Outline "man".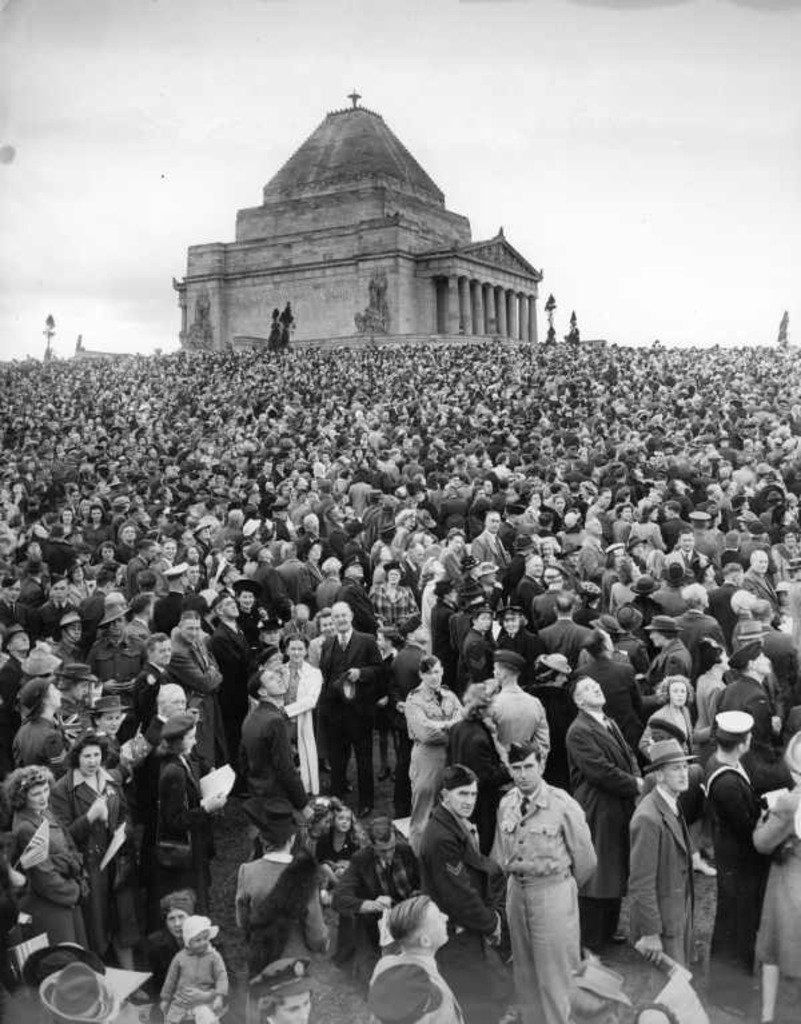
Outline: <bbox>712, 630, 776, 785</bbox>.
